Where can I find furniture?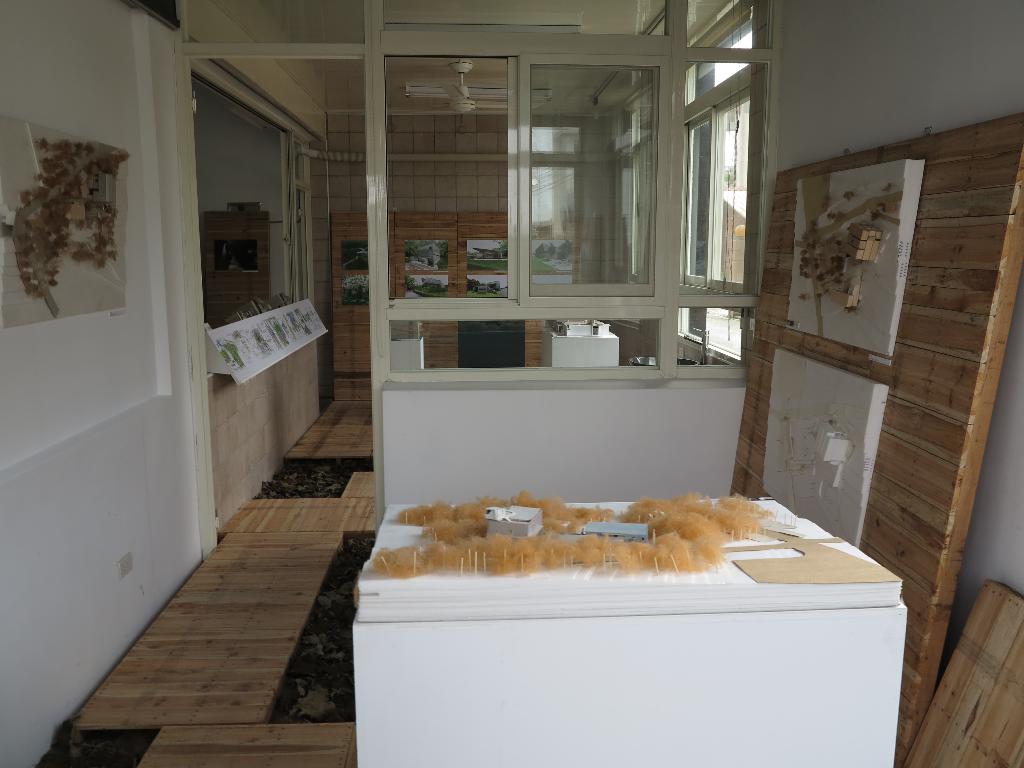
You can find it at l=351, t=493, r=903, b=767.
